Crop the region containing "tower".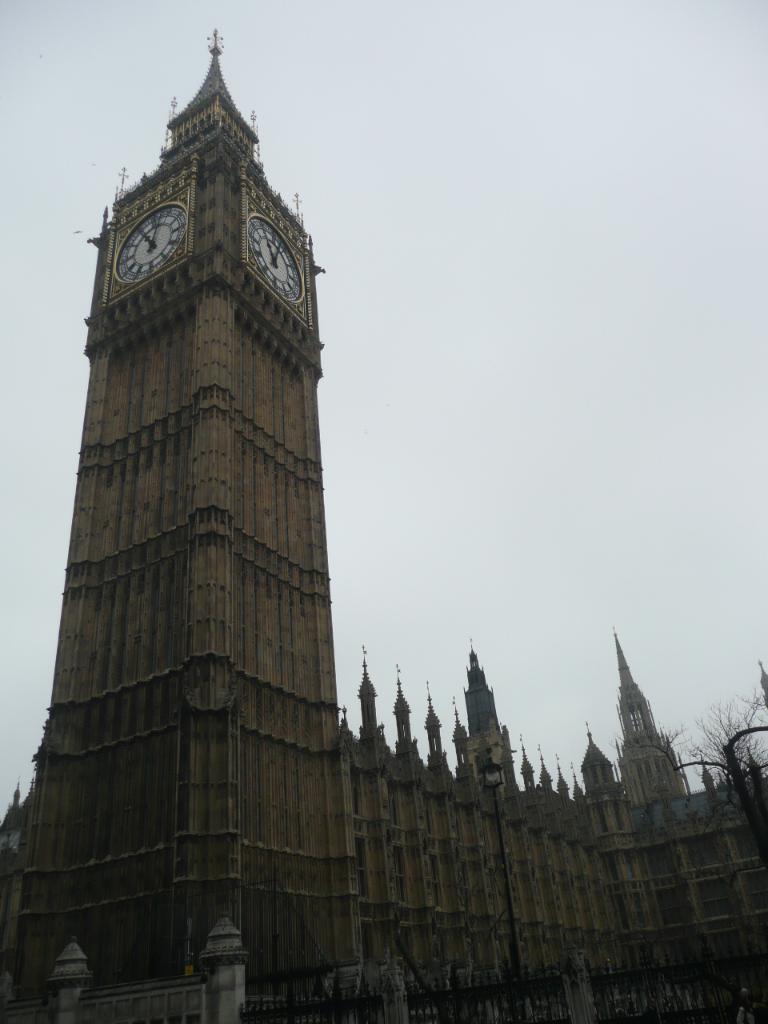
Crop region: (left=0, top=26, right=342, bottom=1019).
